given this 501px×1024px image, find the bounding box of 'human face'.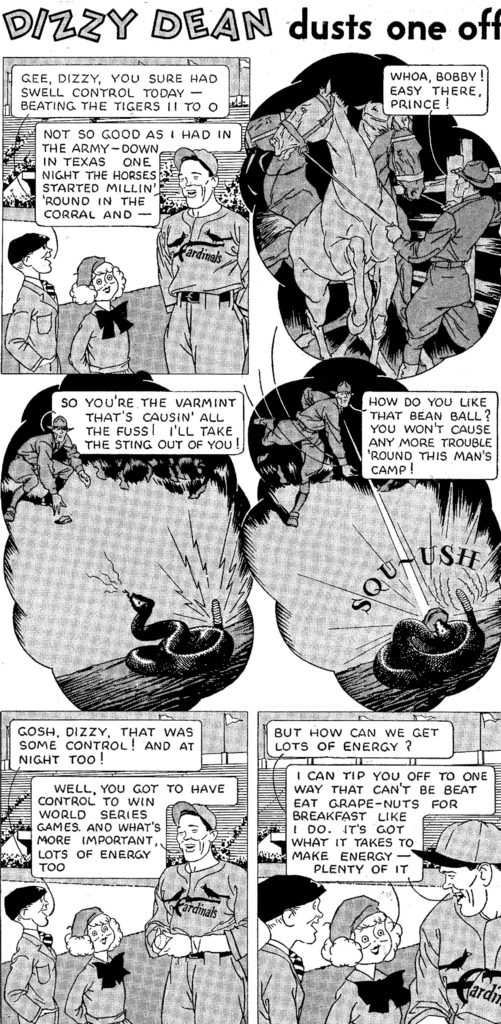
box(22, 900, 47, 929).
